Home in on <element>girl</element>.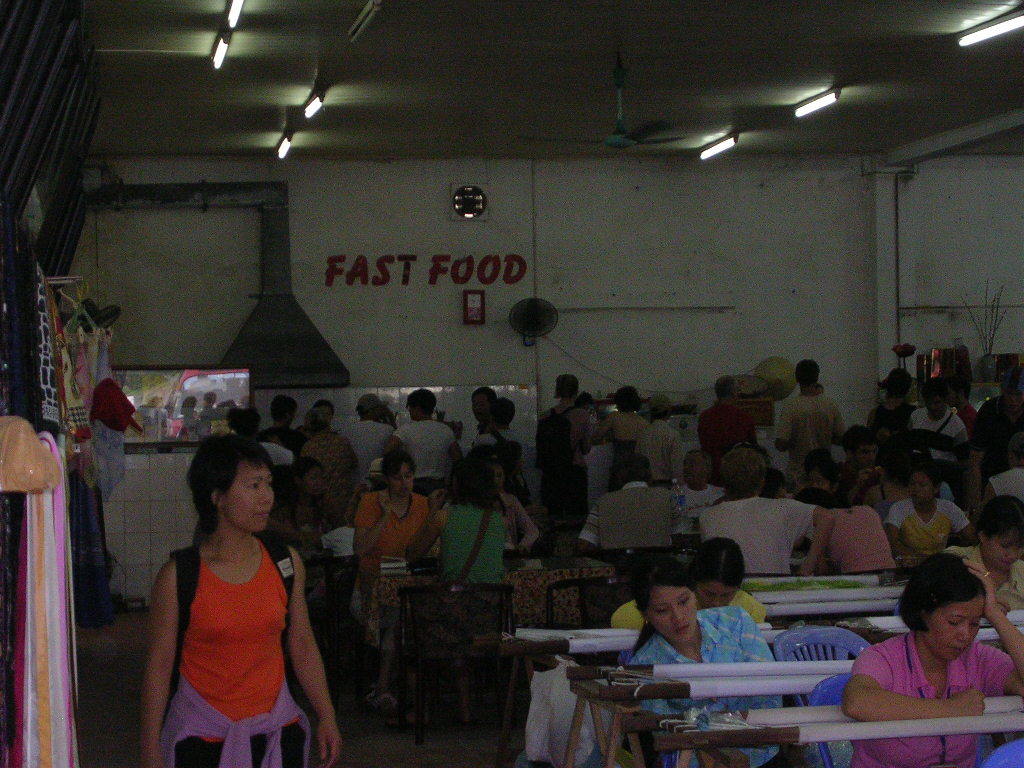
Homed in at BBox(942, 492, 1023, 616).
